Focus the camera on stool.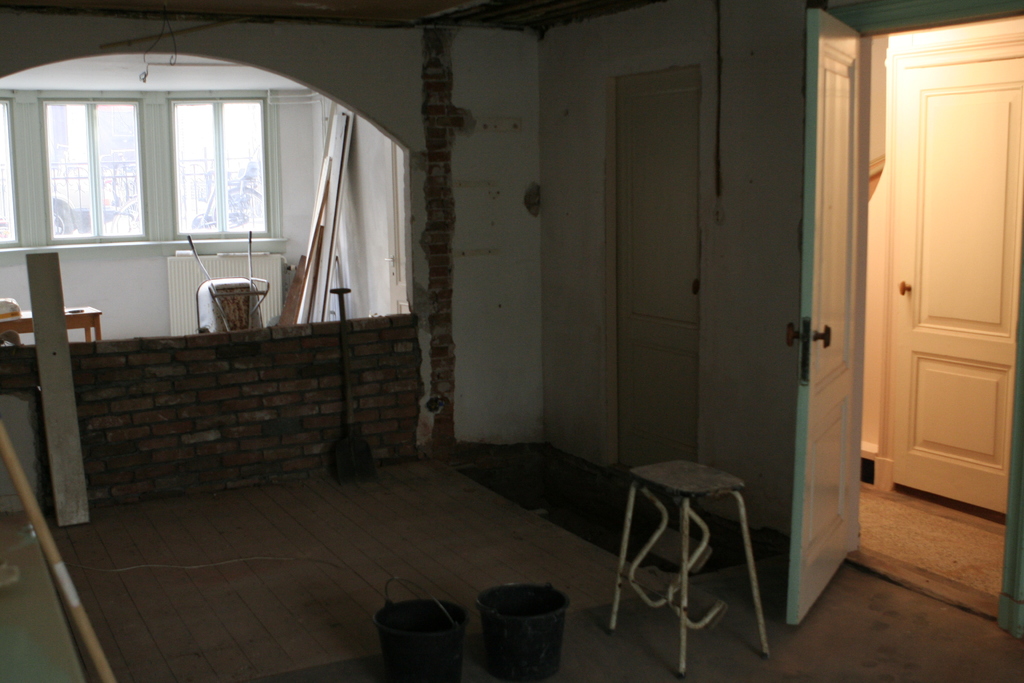
Focus region: (left=609, top=456, right=766, bottom=682).
